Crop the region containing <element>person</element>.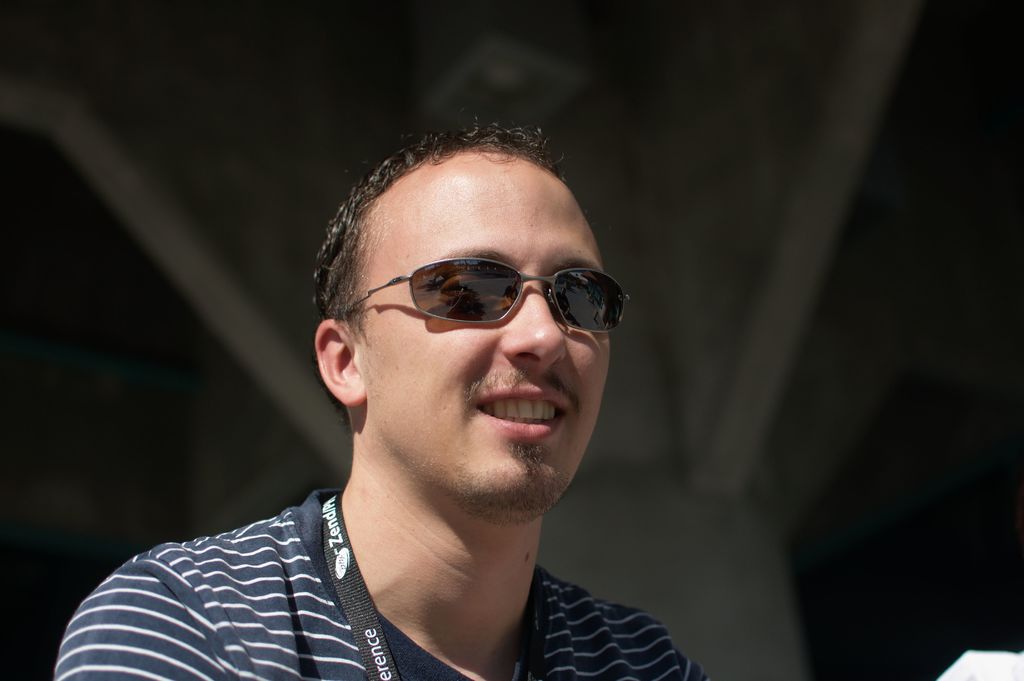
Crop region: BBox(51, 120, 712, 680).
